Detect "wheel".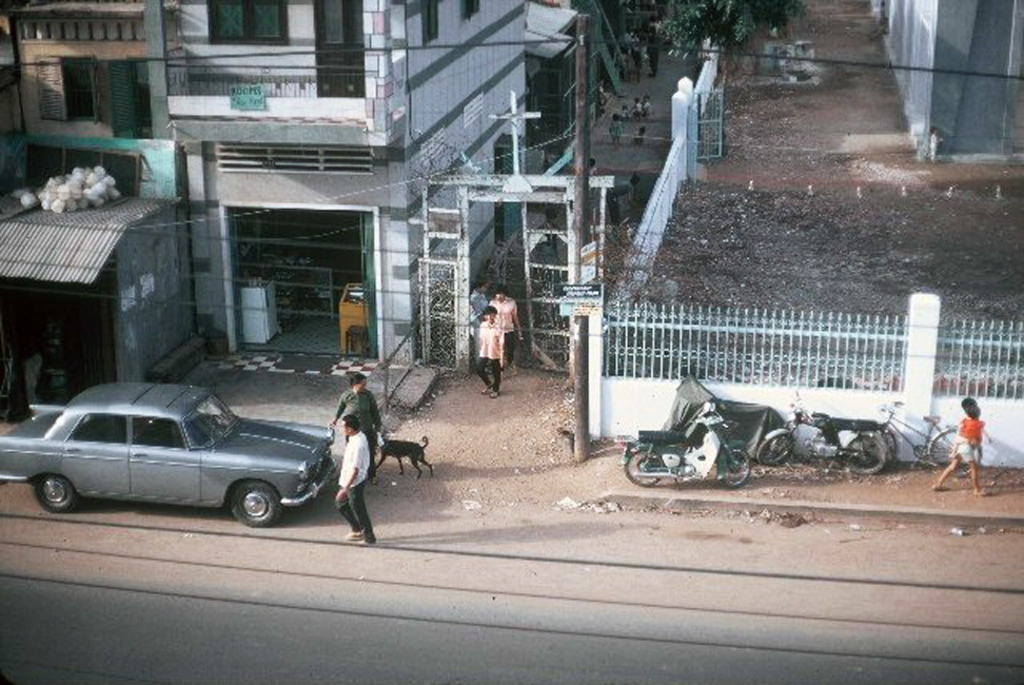
Detected at l=928, t=425, r=973, b=472.
